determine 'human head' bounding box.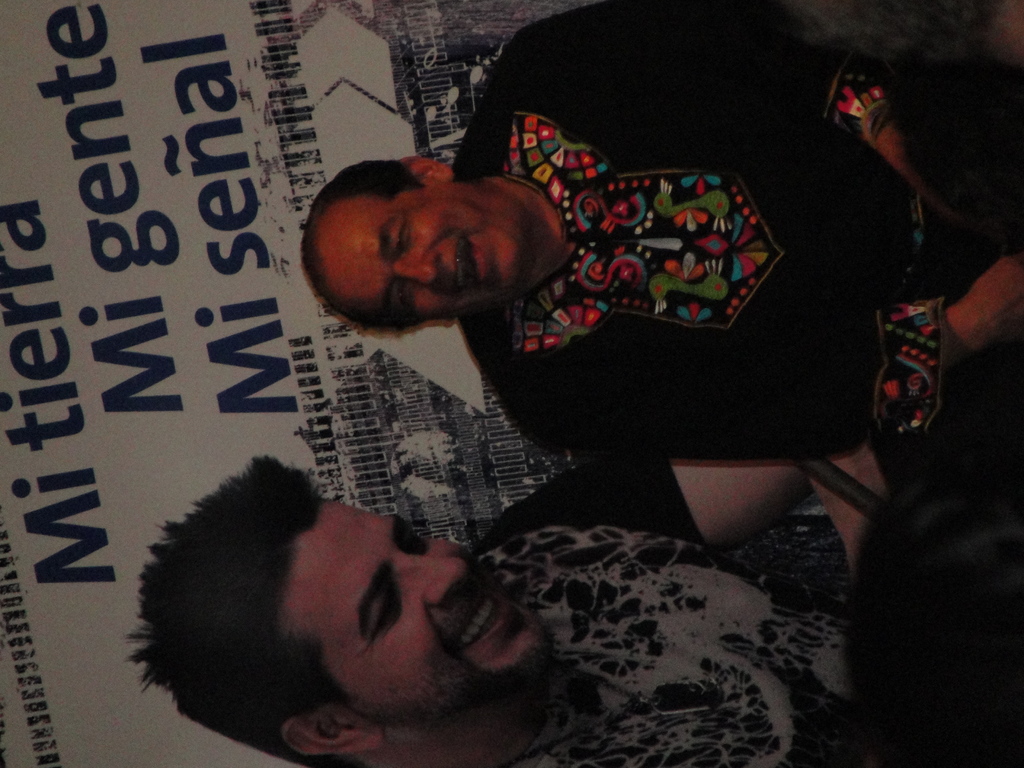
Determined: Rect(298, 155, 531, 339).
